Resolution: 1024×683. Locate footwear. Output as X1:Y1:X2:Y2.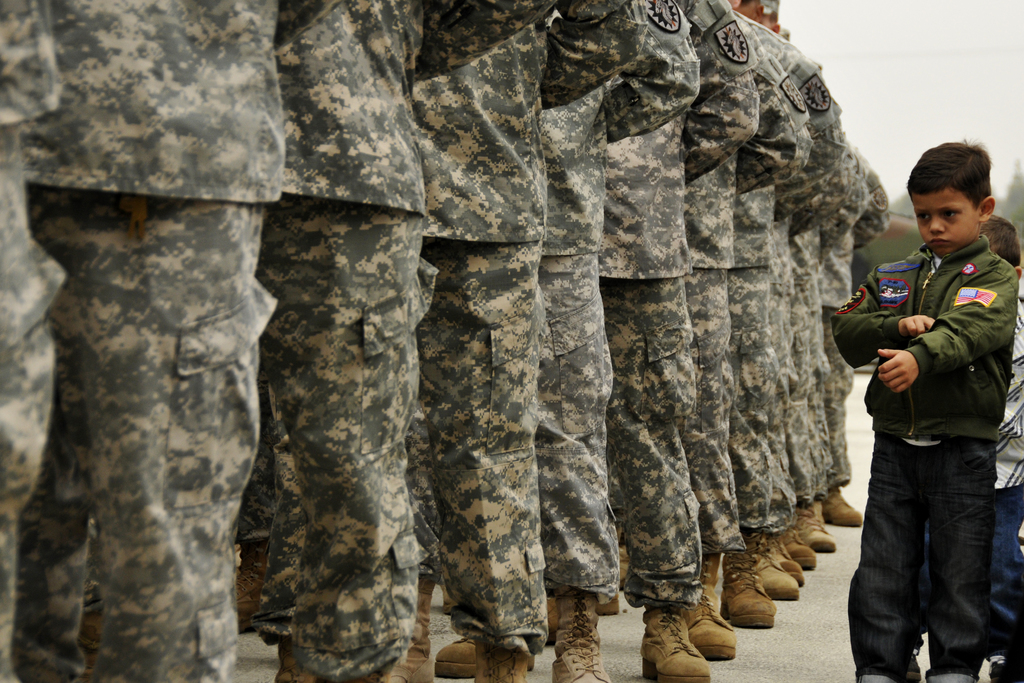
77:612:105:682.
